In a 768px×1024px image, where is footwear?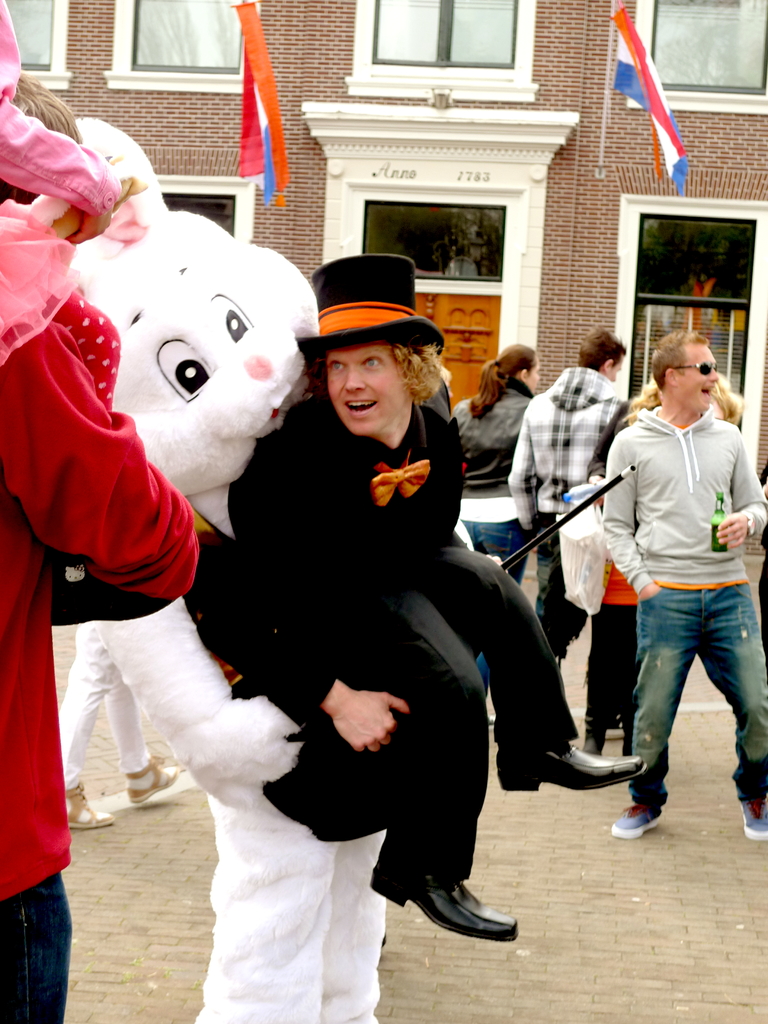
607,785,661,841.
